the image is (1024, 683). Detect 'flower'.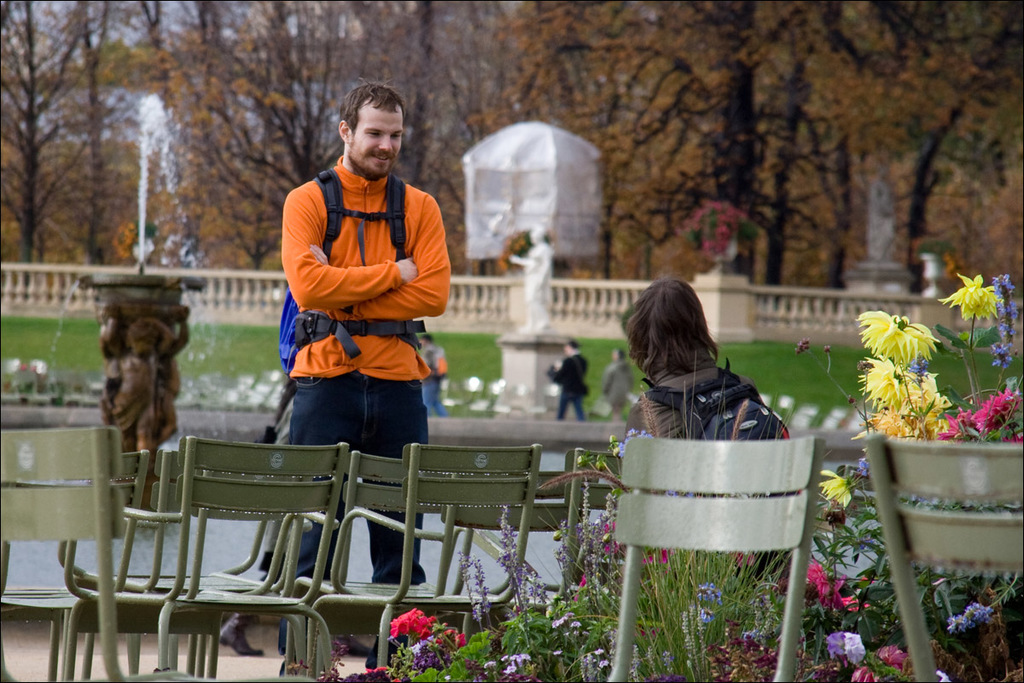
Detection: 694,190,747,259.
